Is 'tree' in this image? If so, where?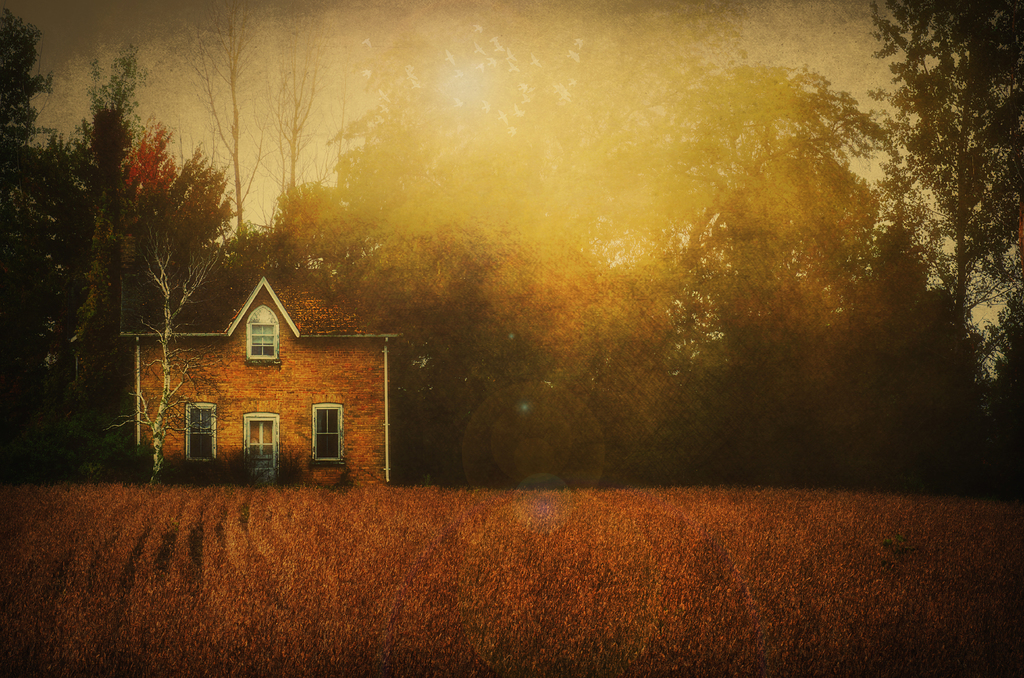
Yes, at locate(650, 44, 881, 429).
